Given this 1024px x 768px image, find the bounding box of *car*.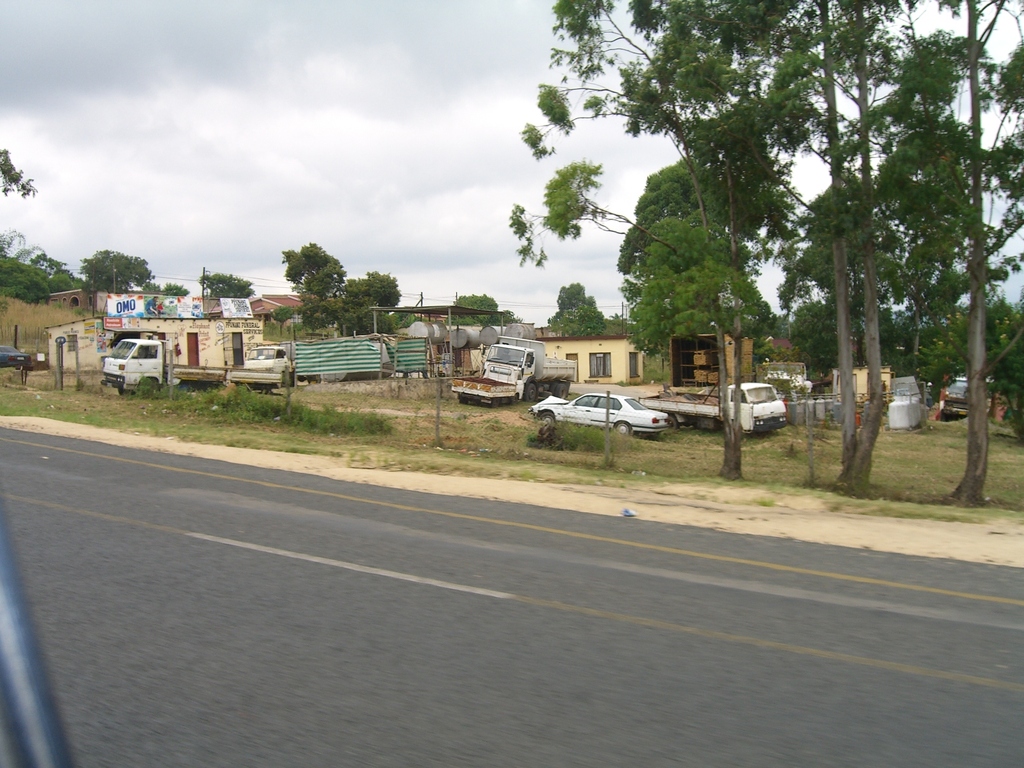
(x1=0, y1=344, x2=31, y2=368).
